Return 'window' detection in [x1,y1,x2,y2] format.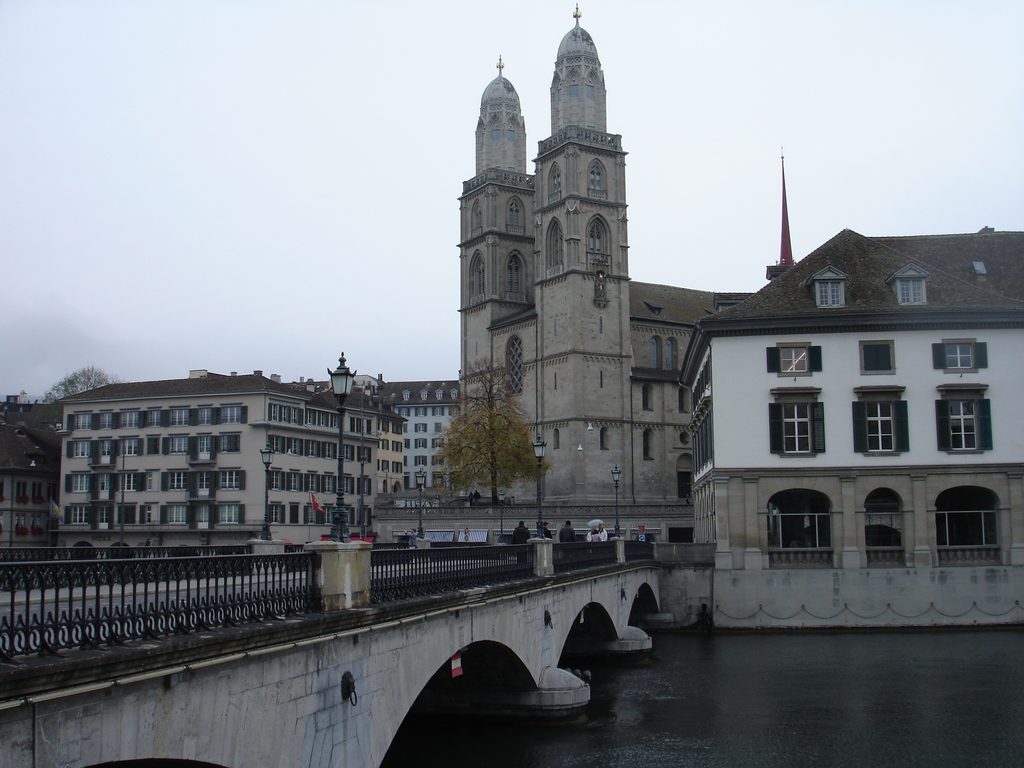
[639,385,653,410].
